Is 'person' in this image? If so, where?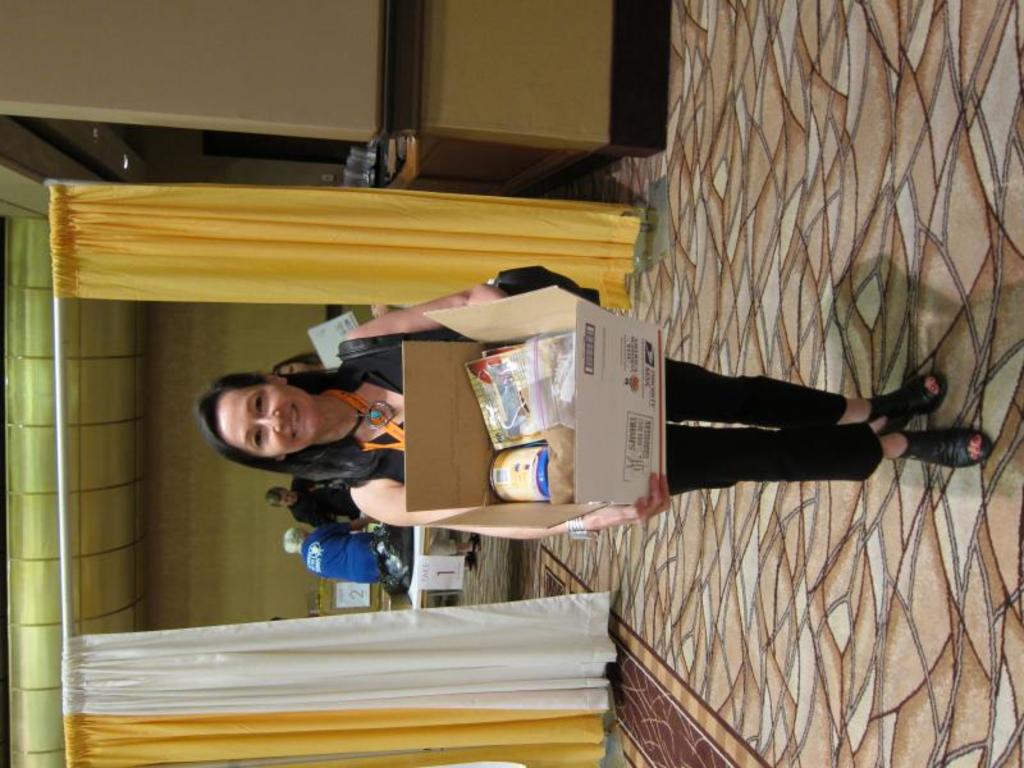
Yes, at 273,351,328,375.
